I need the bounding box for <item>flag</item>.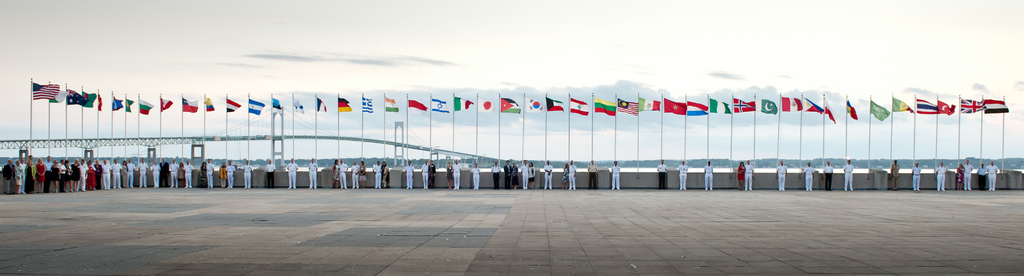
Here it is: 637 97 663 113.
